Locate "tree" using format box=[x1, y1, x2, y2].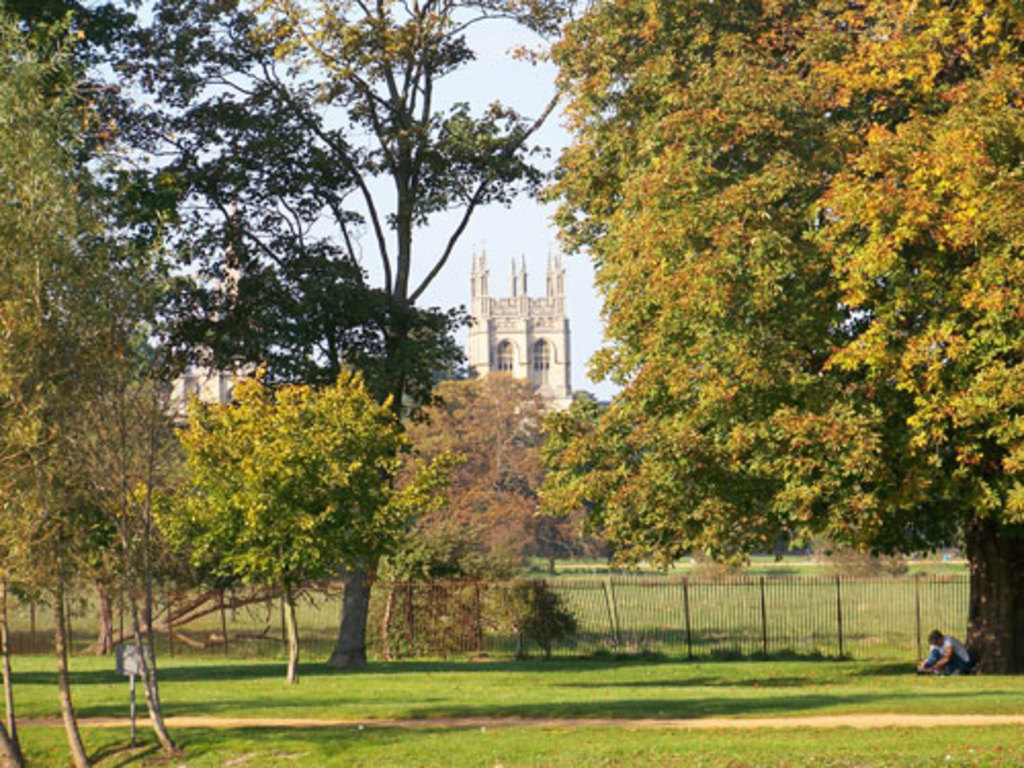
box=[137, 326, 436, 649].
